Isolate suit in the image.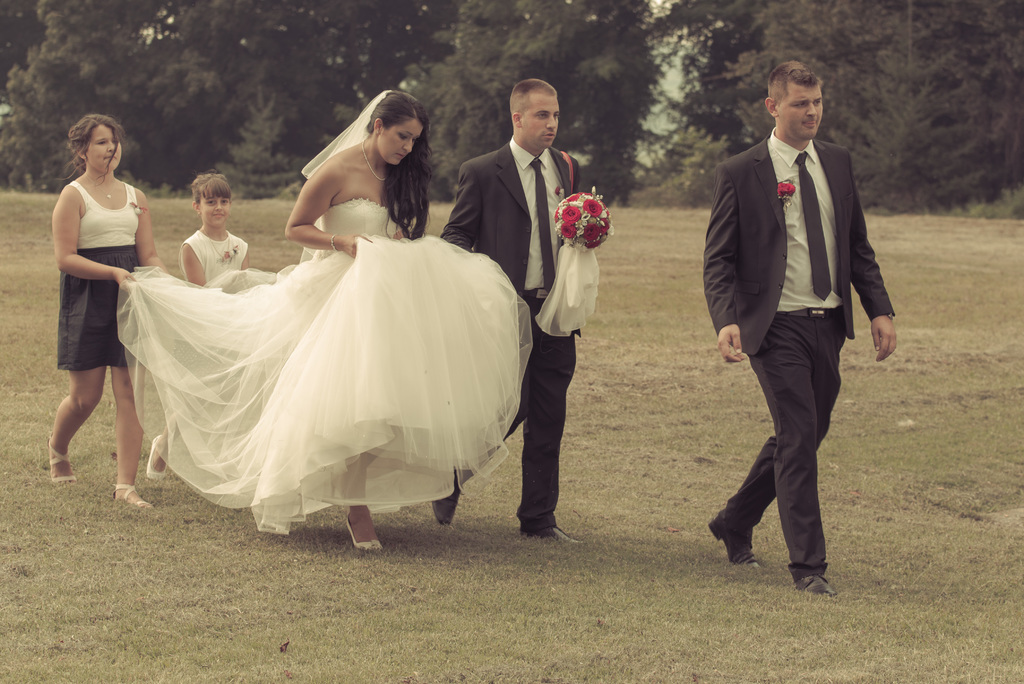
Isolated region: bbox=(439, 140, 589, 531).
